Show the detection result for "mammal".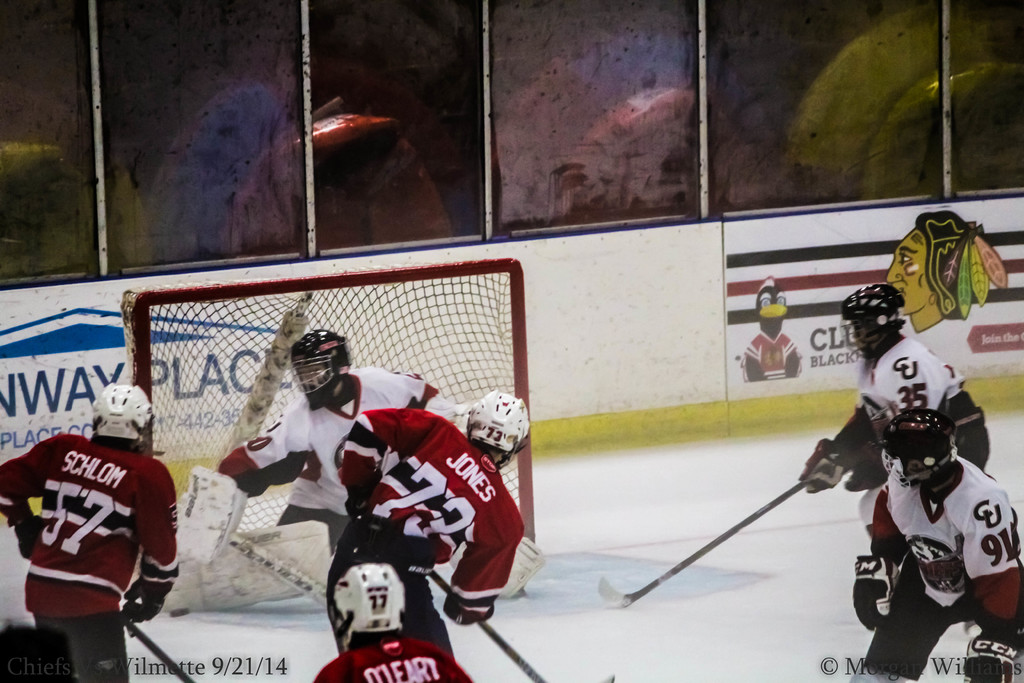
795, 265, 1016, 638.
